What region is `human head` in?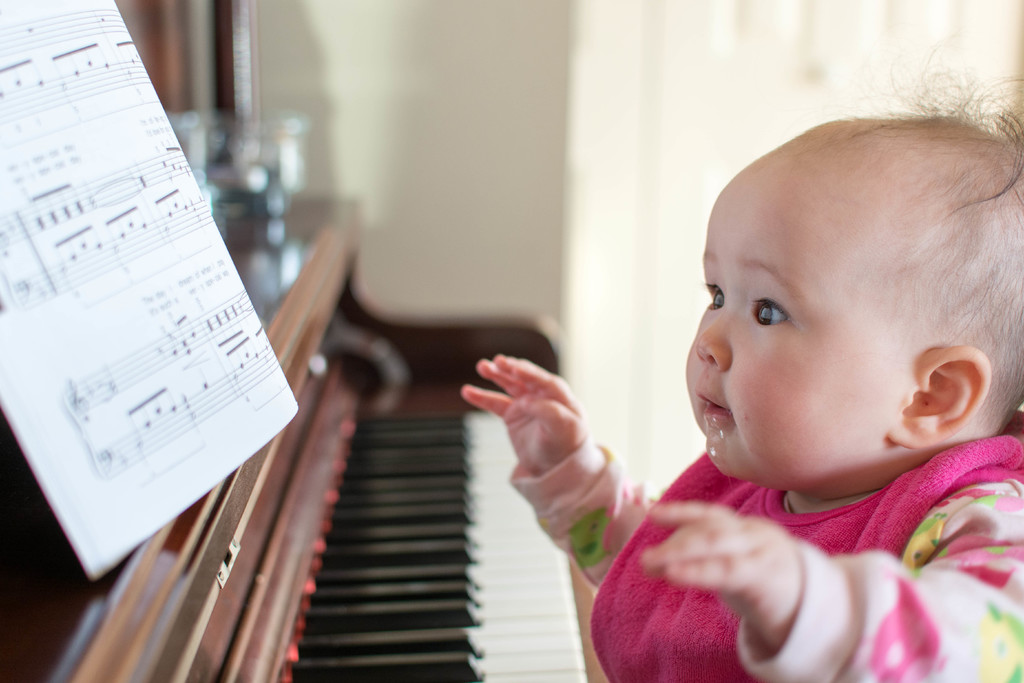
x1=694, y1=106, x2=1009, y2=497.
